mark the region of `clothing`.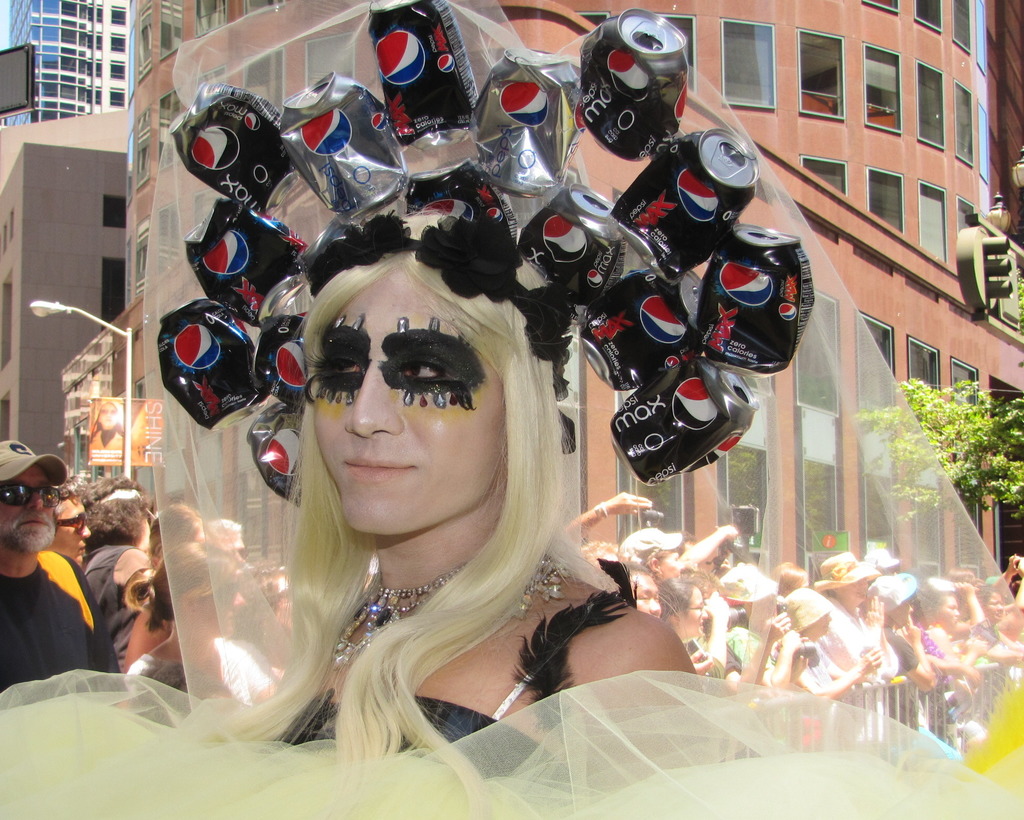
Region: detection(120, 648, 269, 728).
